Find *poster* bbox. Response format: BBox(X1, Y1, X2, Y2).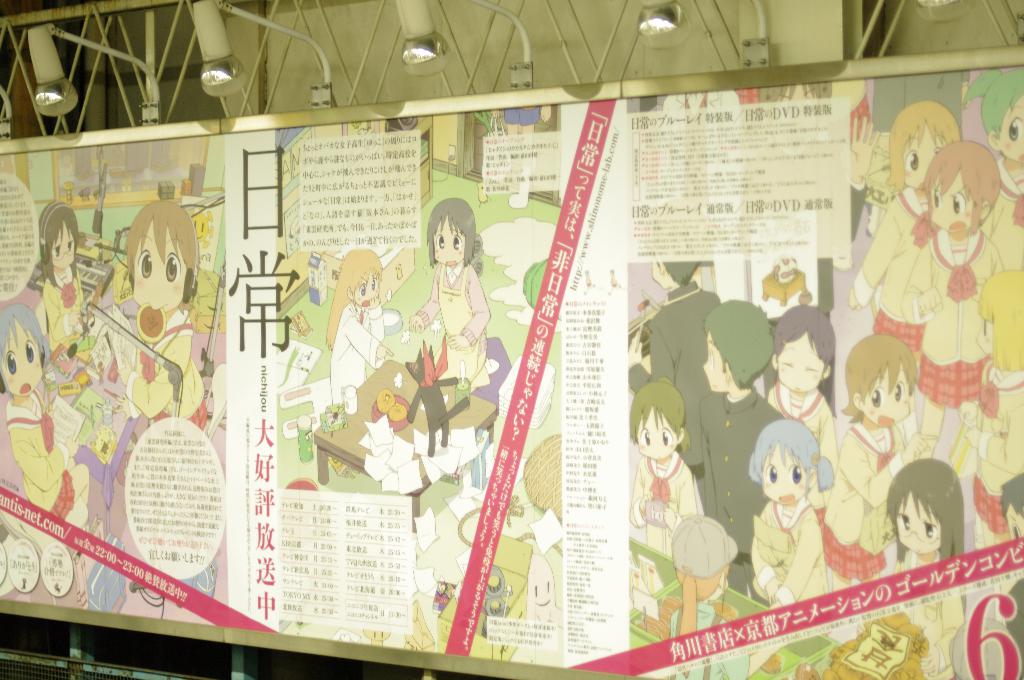
BBox(0, 61, 1023, 679).
